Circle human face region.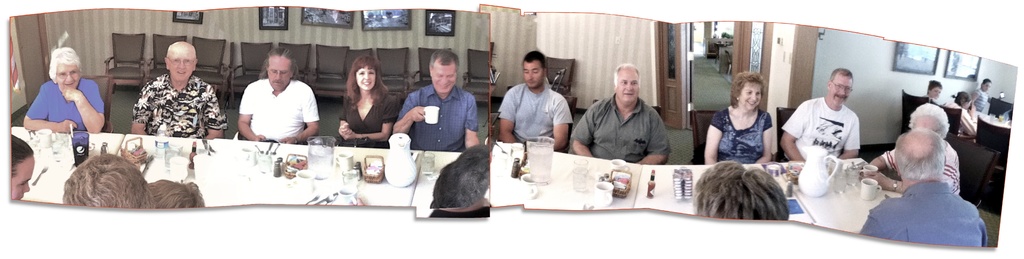
Region: left=831, top=73, right=849, bottom=102.
